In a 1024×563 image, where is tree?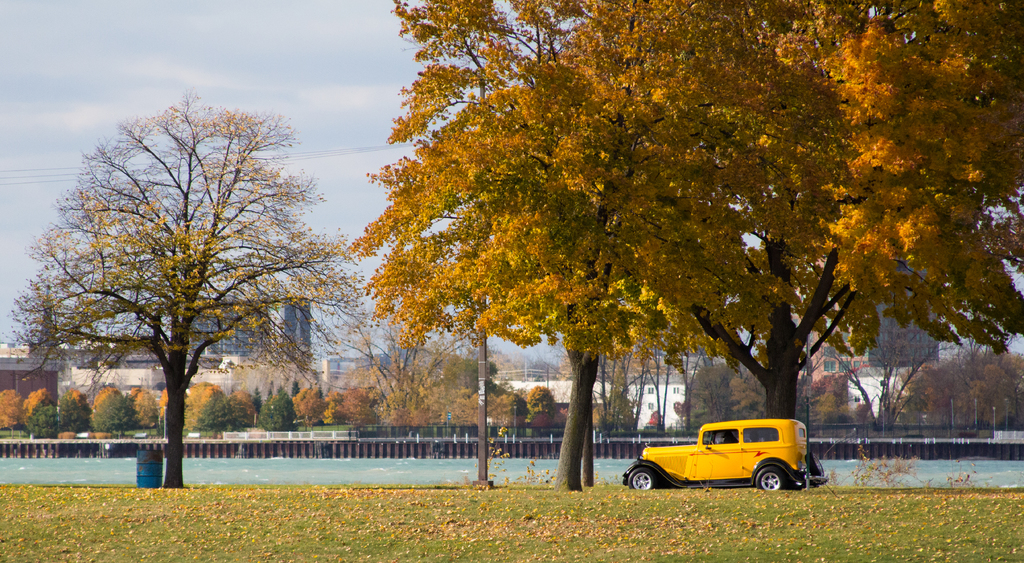
x1=256 y1=380 x2=293 y2=434.
